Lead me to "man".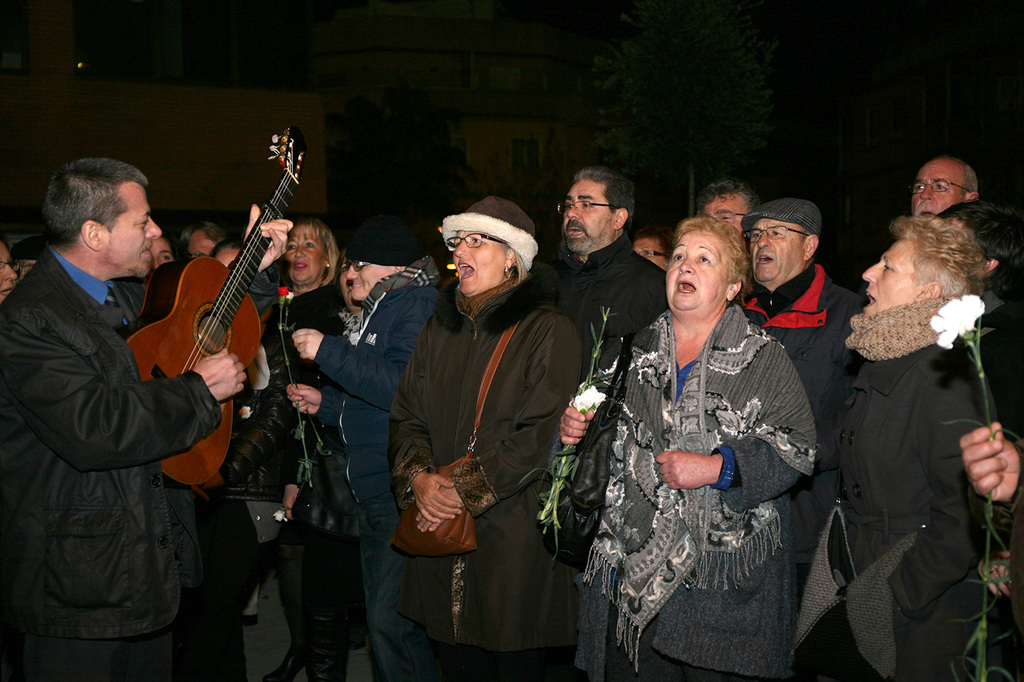
Lead to bbox=[547, 163, 669, 369].
